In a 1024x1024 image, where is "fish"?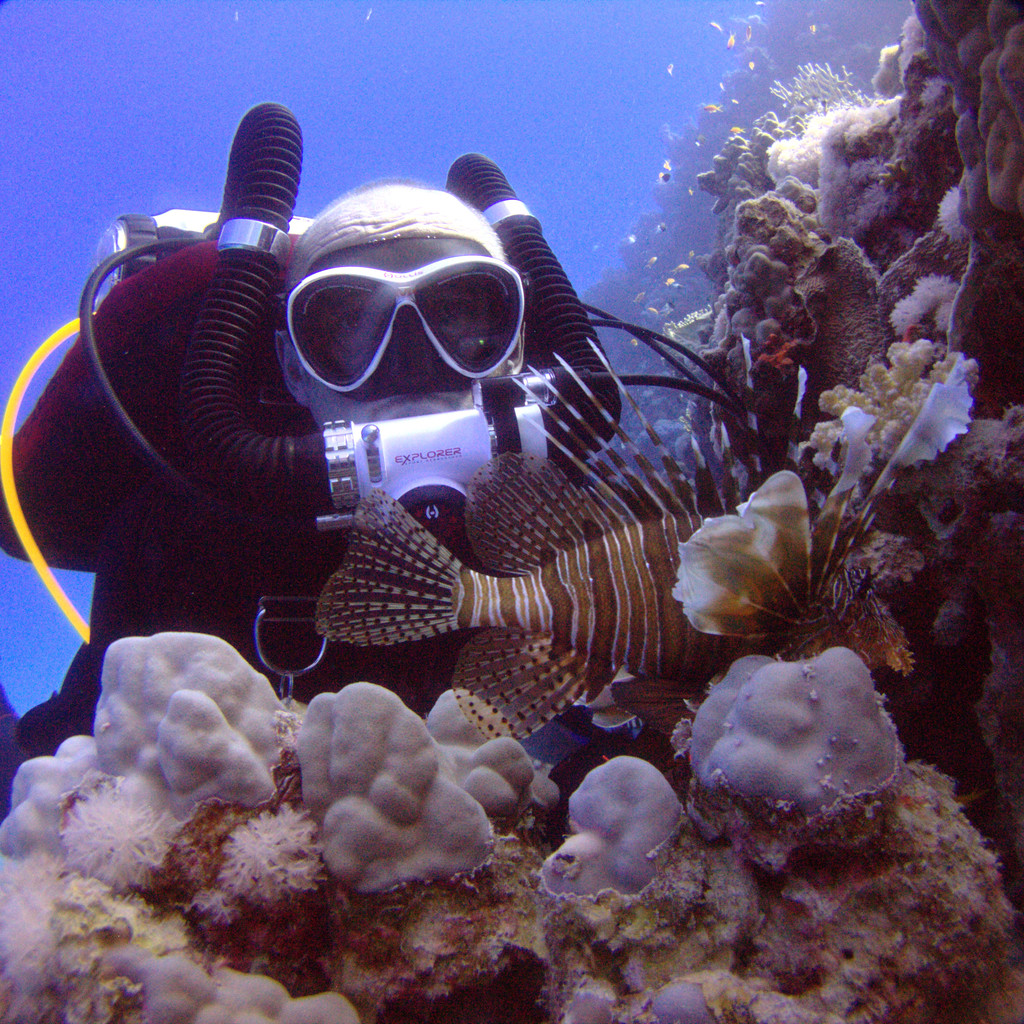
632, 289, 646, 303.
